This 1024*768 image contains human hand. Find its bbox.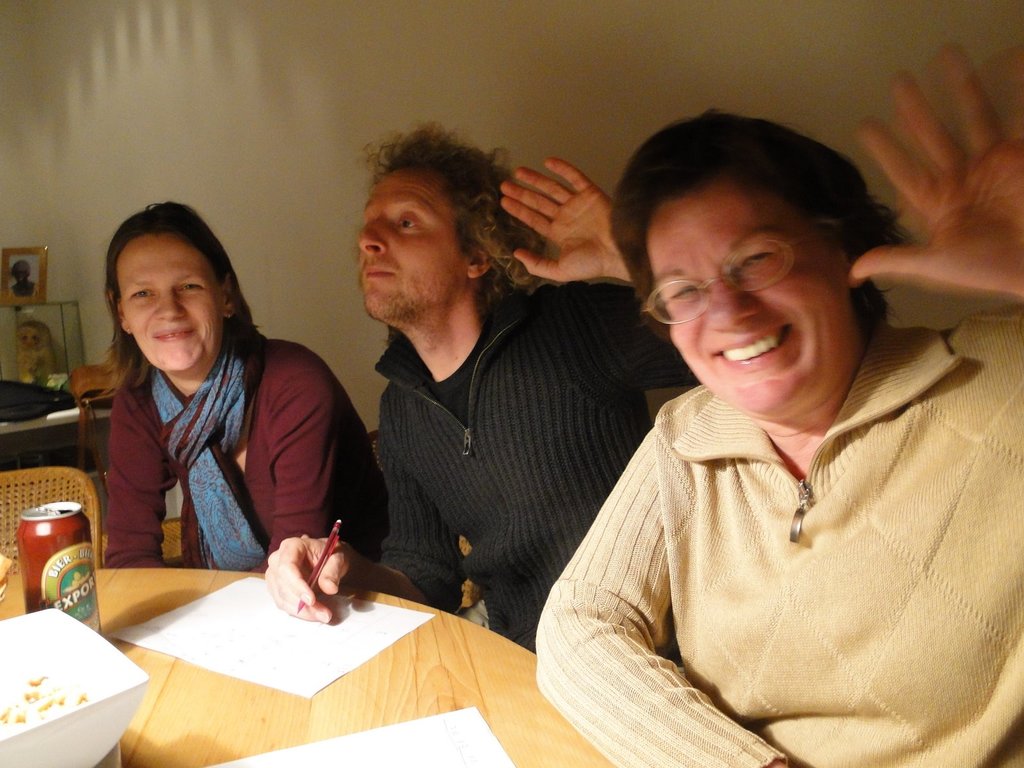
locate(251, 534, 323, 622).
